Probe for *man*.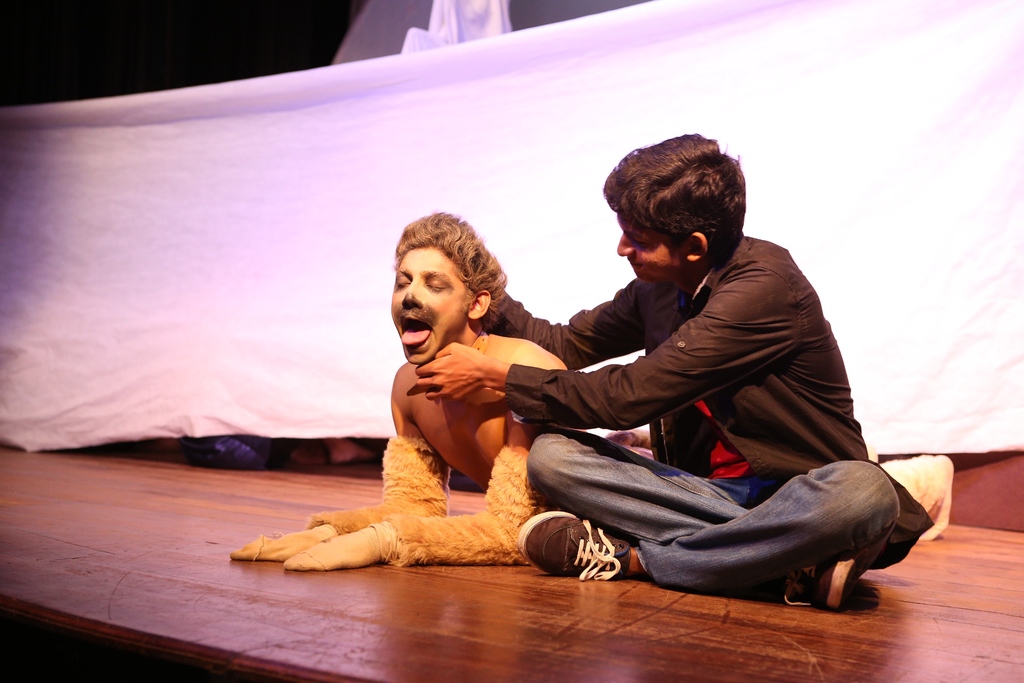
Probe result: [x1=379, y1=160, x2=908, y2=618].
